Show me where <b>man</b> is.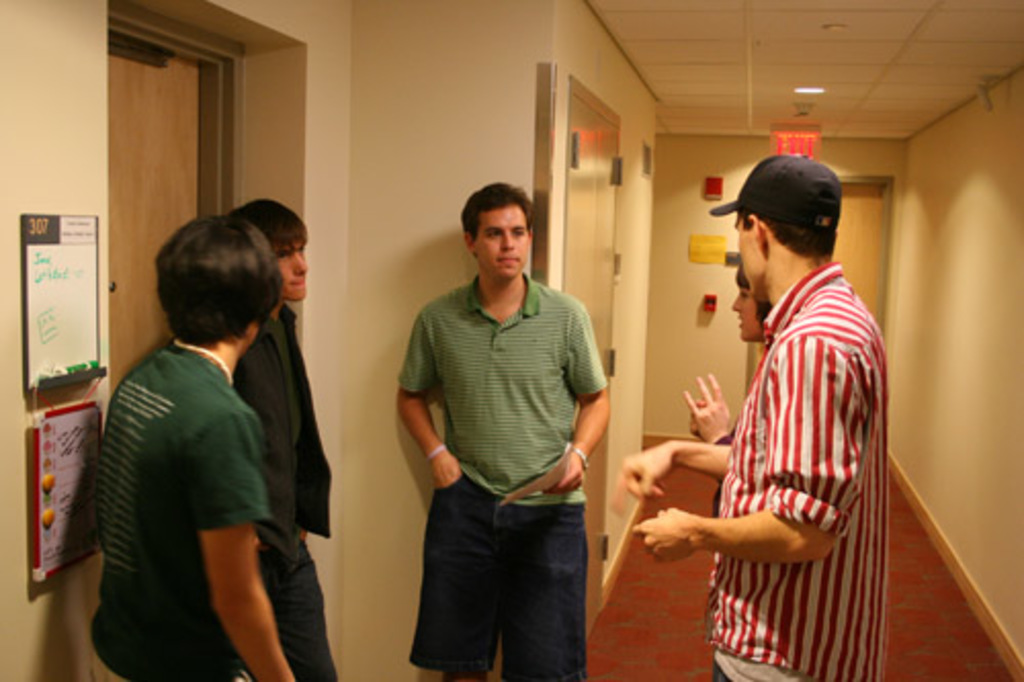
<b>man</b> is at [left=84, top=207, right=291, bottom=680].
